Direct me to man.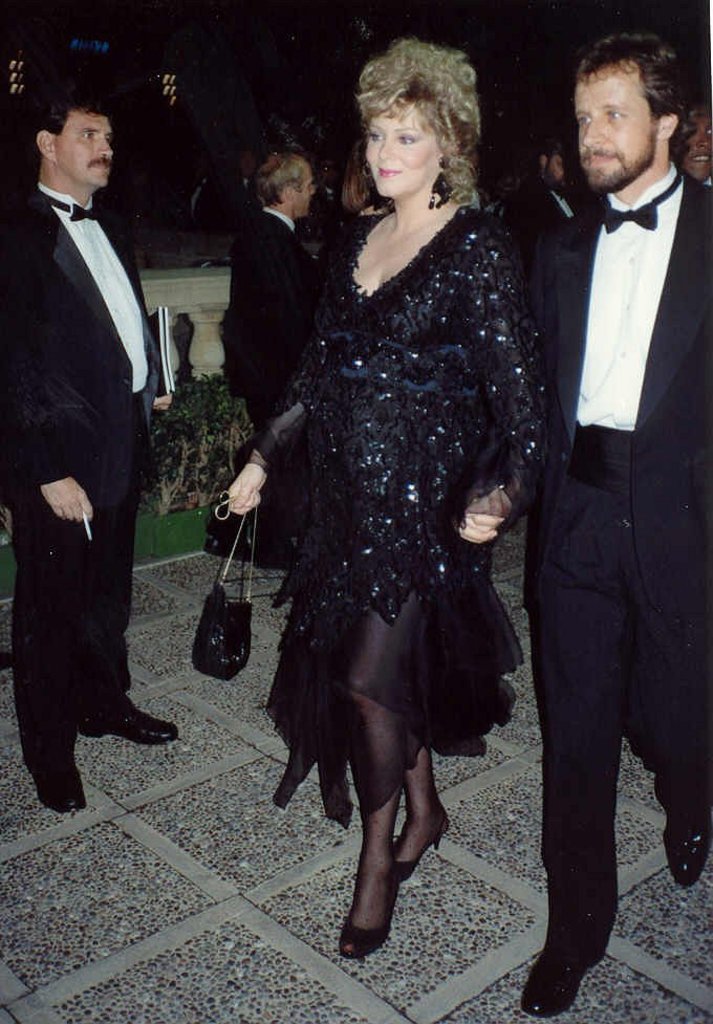
Direction: [left=220, top=155, right=321, bottom=567].
